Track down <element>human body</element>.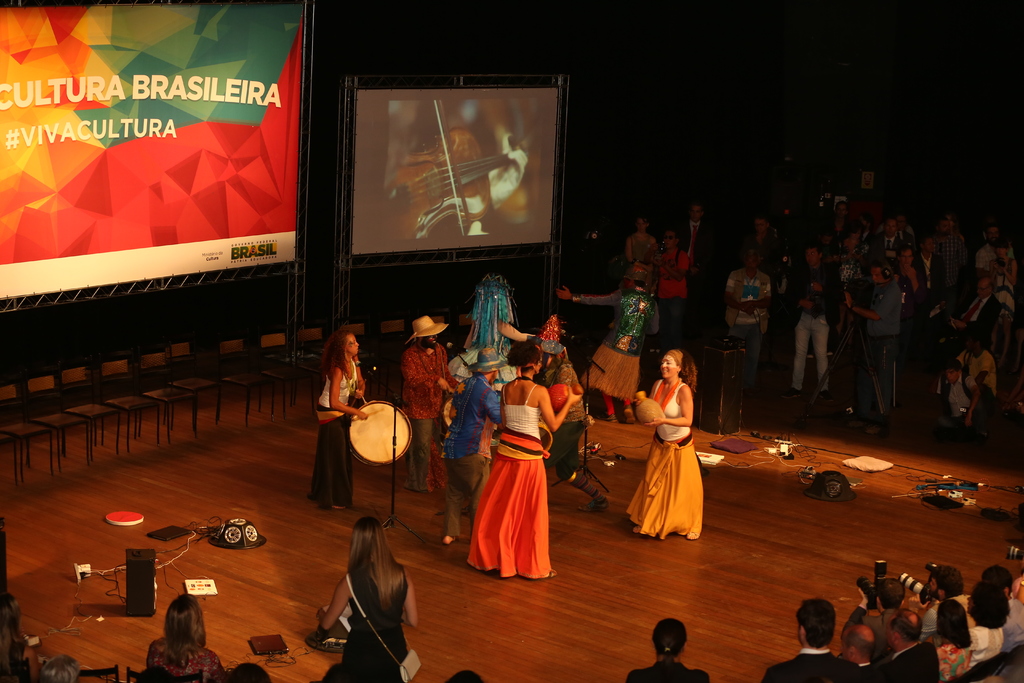
Tracked to (630, 343, 719, 564).
